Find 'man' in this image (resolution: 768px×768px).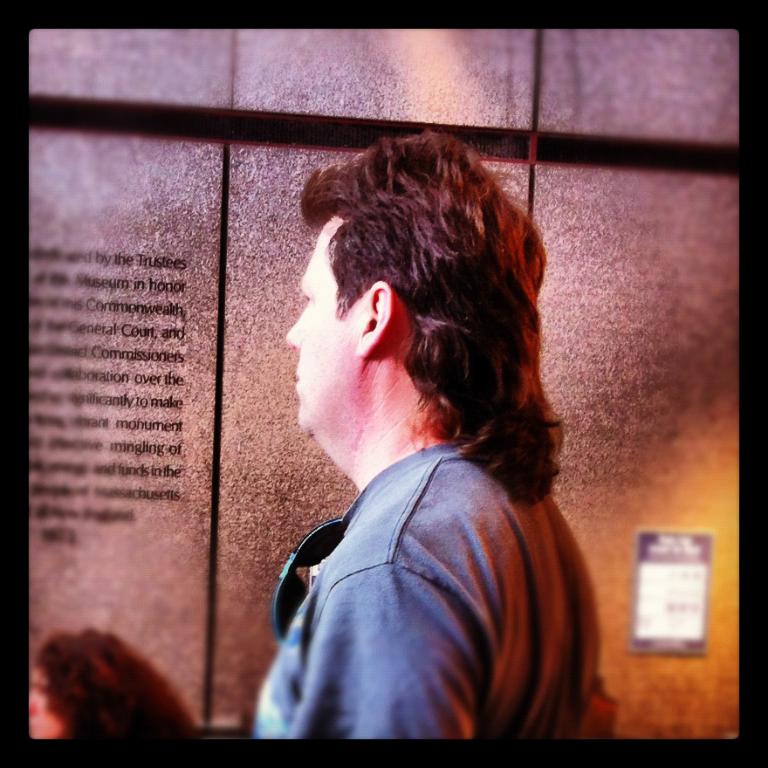
[x1=251, y1=123, x2=603, y2=744].
